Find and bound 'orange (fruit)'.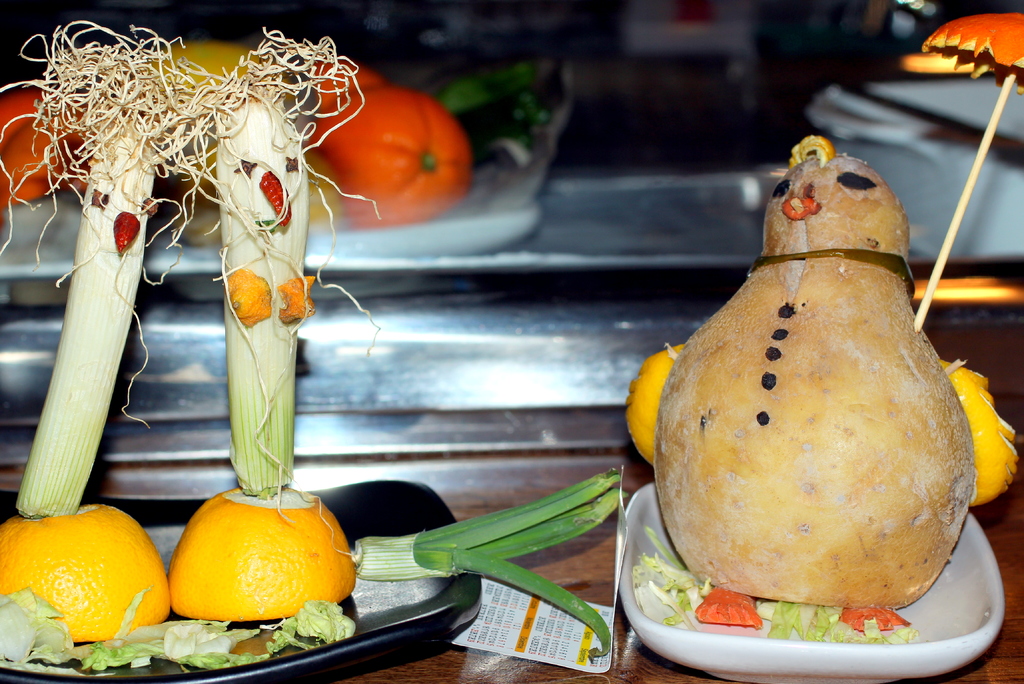
Bound: [x1=0, y1=509, x2=170, y2=639].
